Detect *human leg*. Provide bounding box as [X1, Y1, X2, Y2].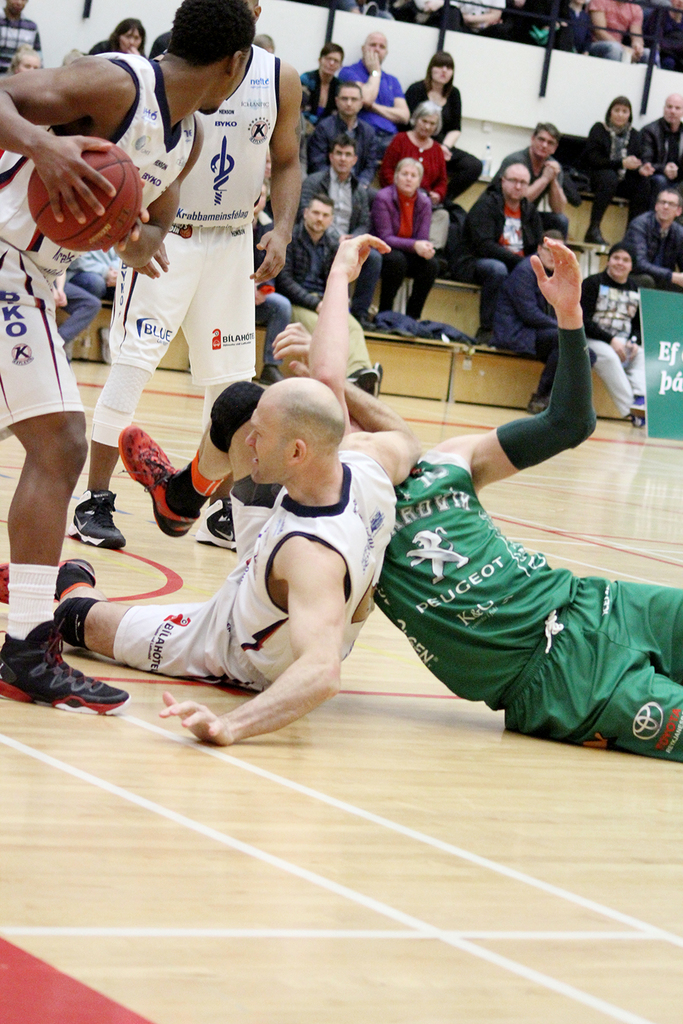
[182, 219, 249, 565].
